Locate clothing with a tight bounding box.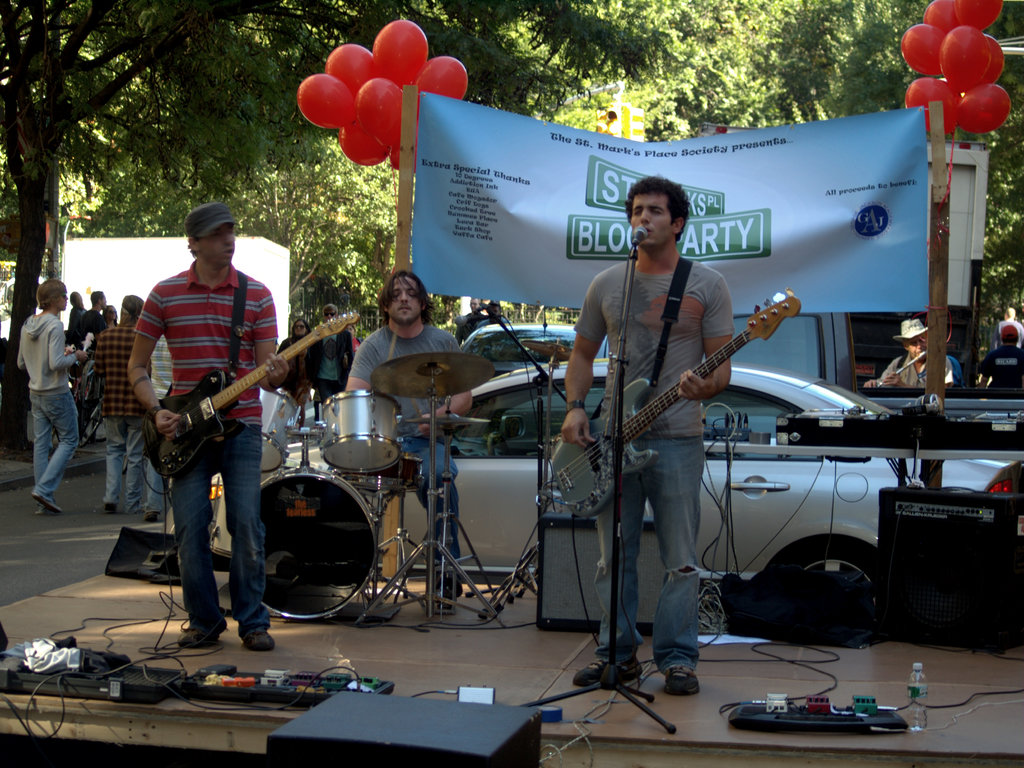
region(63, 304, 87, 343).
